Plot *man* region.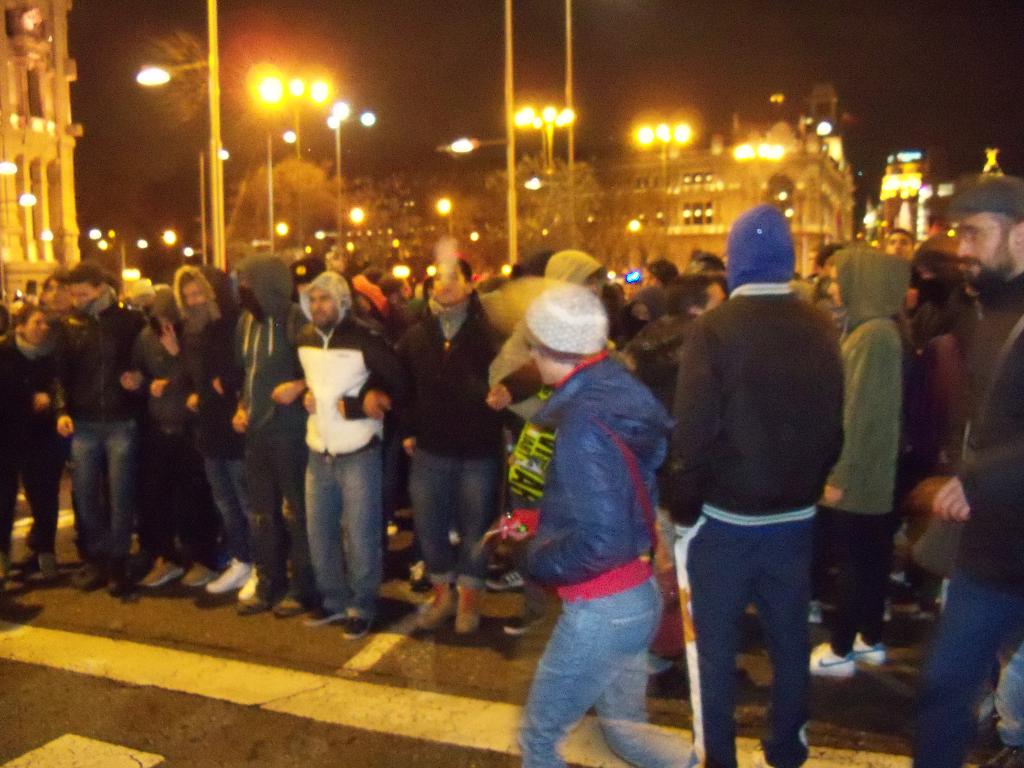
Plotted at x1=911, y1=173, x2=1023, y2=767.
